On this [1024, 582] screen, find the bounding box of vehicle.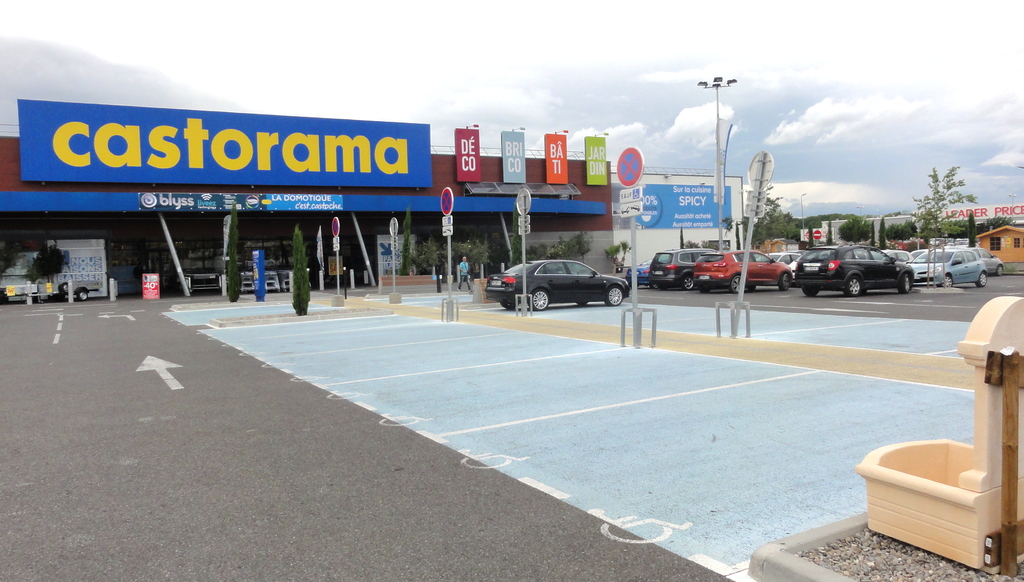
Bounding box: 495:253:630:309.
